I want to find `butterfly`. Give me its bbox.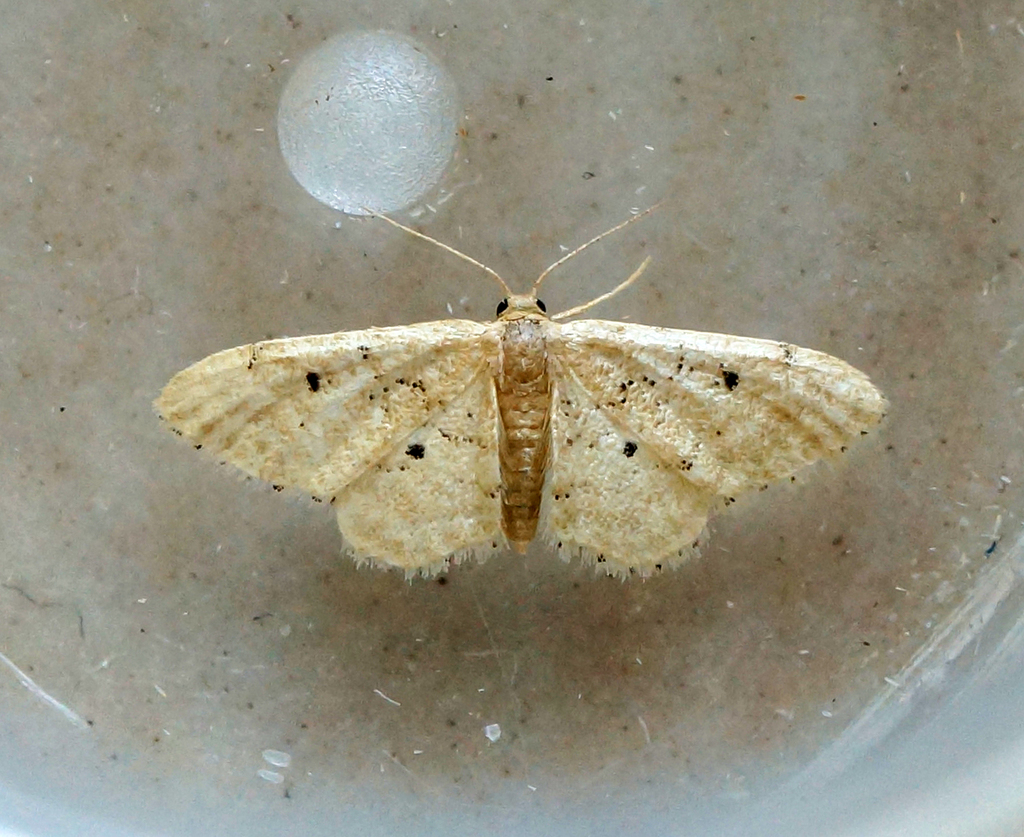
box(152, 204, 885, 583).
